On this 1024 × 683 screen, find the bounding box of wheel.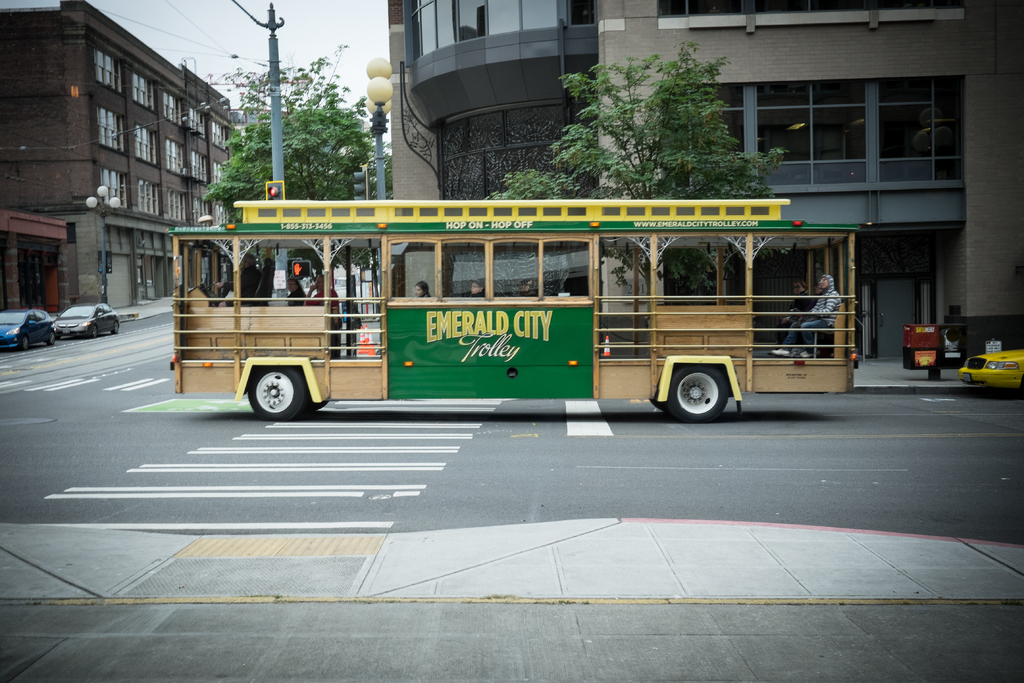
Bounding box: crop(236, 363, 320, 421).
